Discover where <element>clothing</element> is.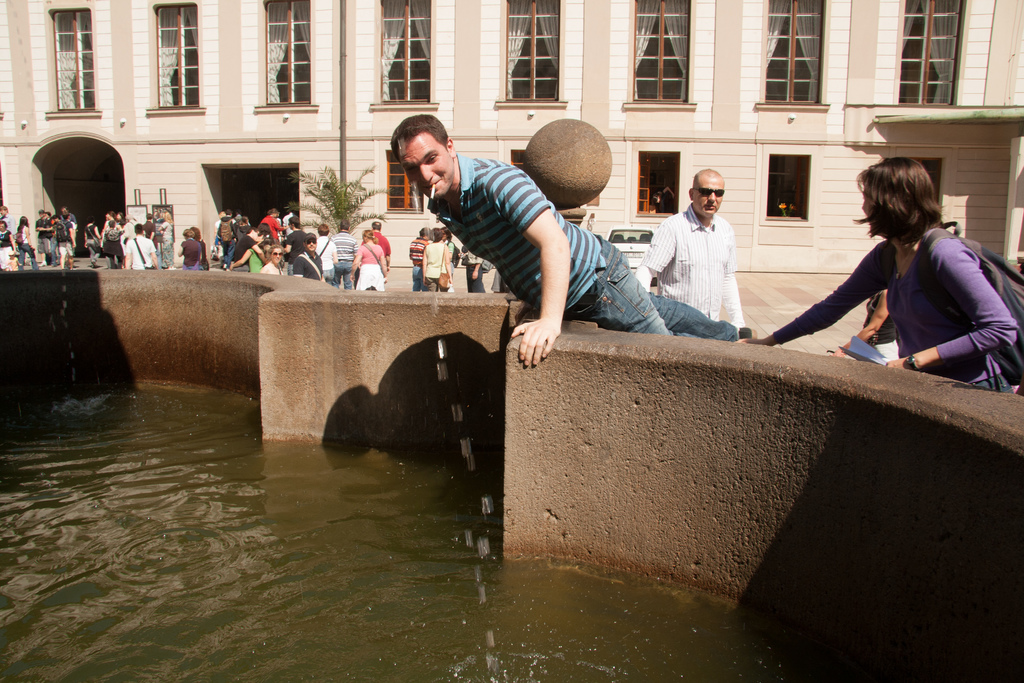
Discovered at box(362, 226, 391, 256).
